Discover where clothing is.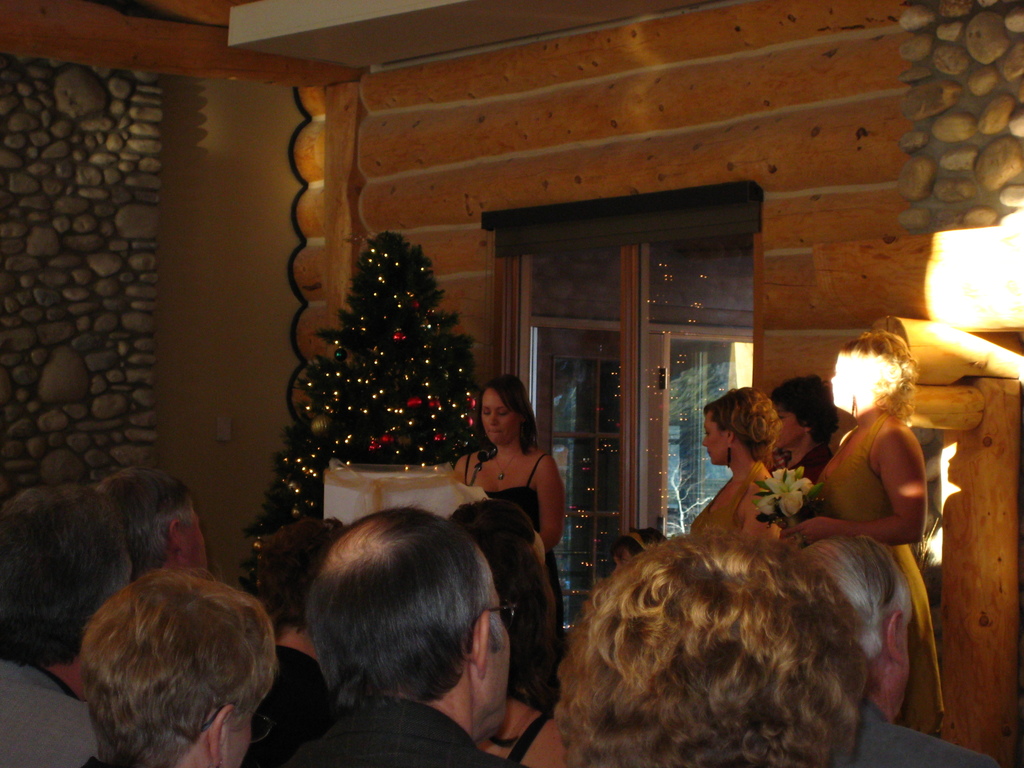
Discovered at bbox=[694, 465, 770, 524].
